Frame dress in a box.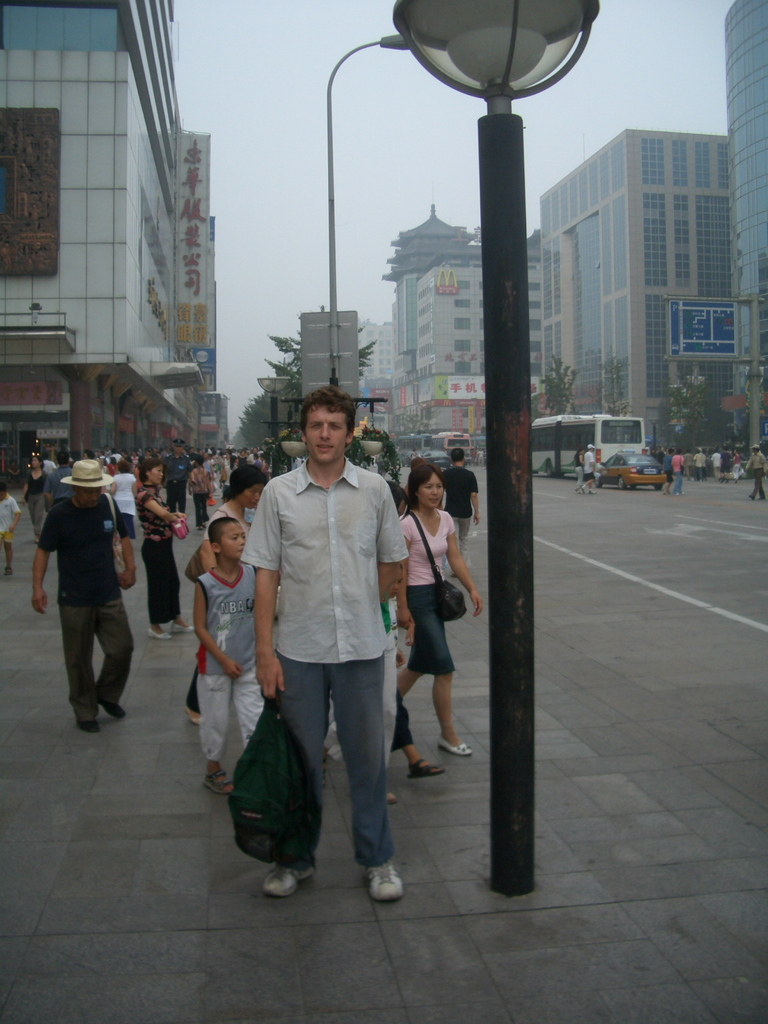
bbox(205, 504, 252, 536).
